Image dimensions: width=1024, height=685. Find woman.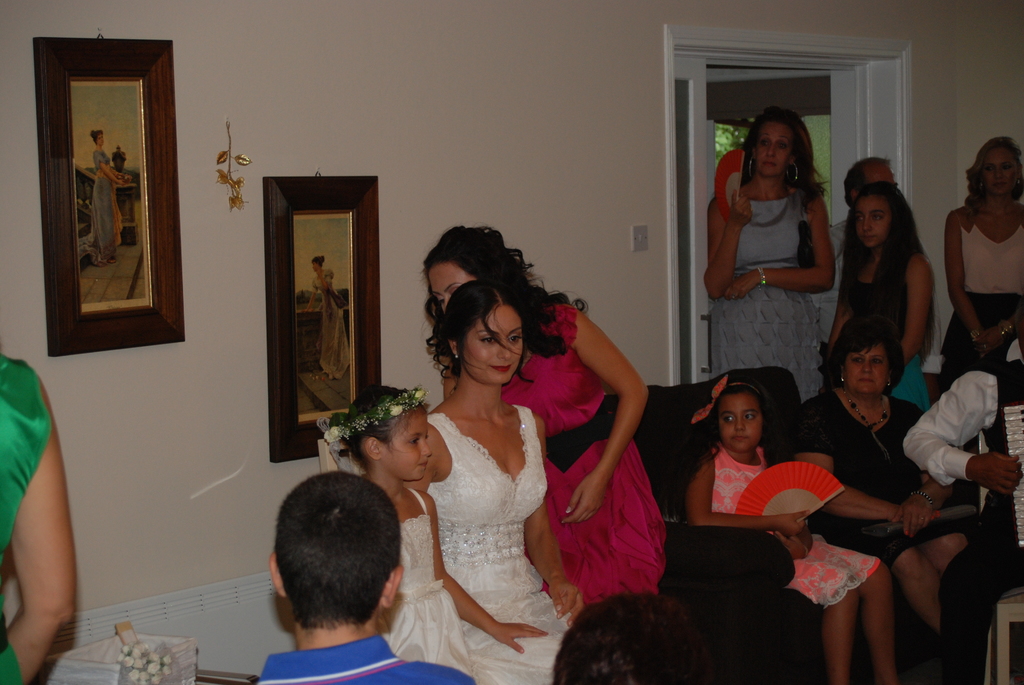
(949,141,1023,371).
